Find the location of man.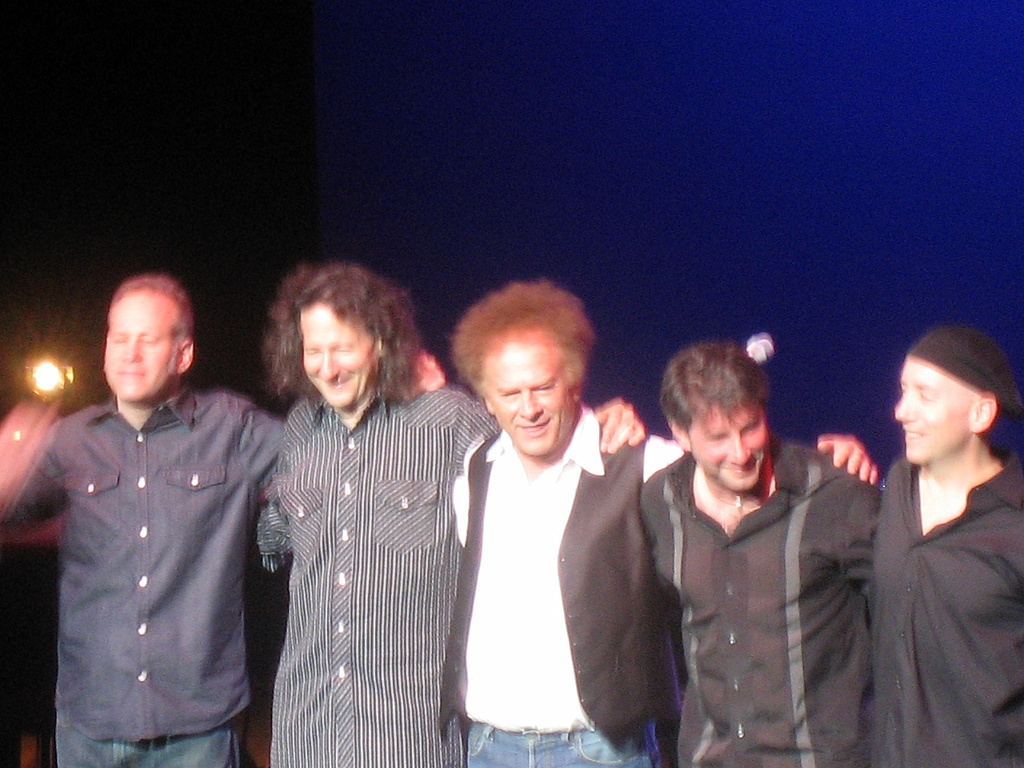
Location: 18:262:278:765.
